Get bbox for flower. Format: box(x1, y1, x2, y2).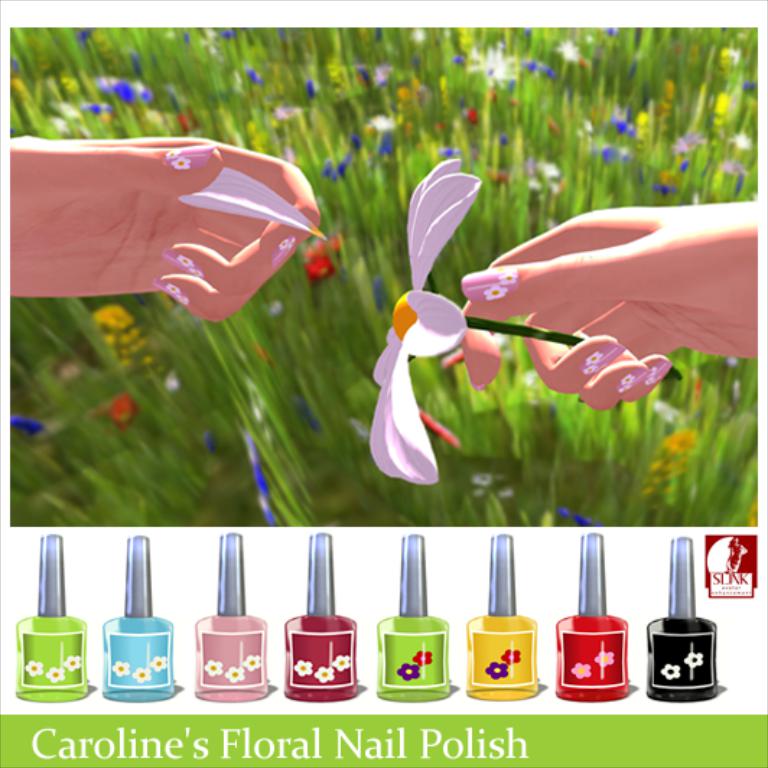
box(43, 670, 64, 681).
